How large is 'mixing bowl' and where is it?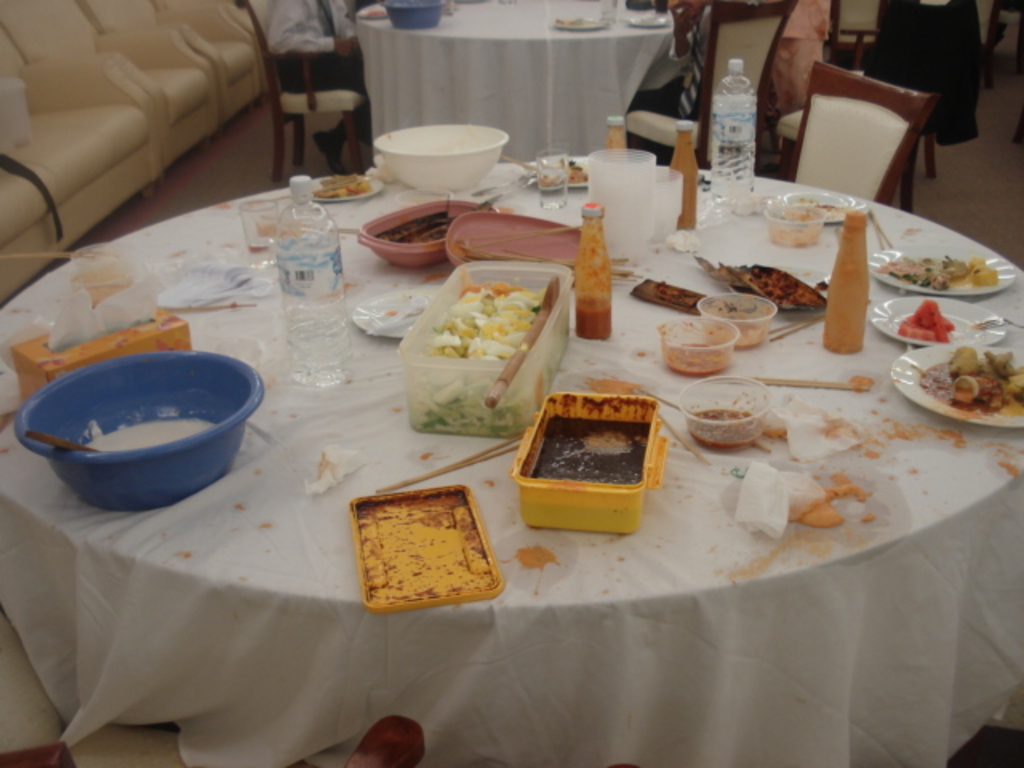
Bounding box: <region>382, 0, 448, 29</region>.
